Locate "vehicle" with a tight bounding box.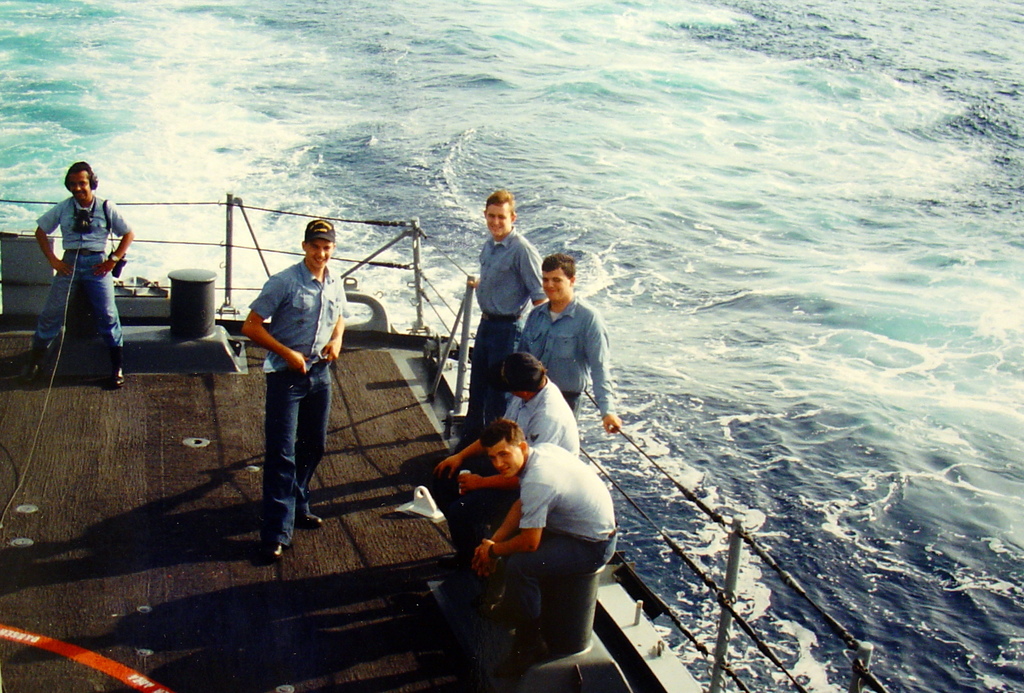
bbox=(0, 194, 887, 692).
